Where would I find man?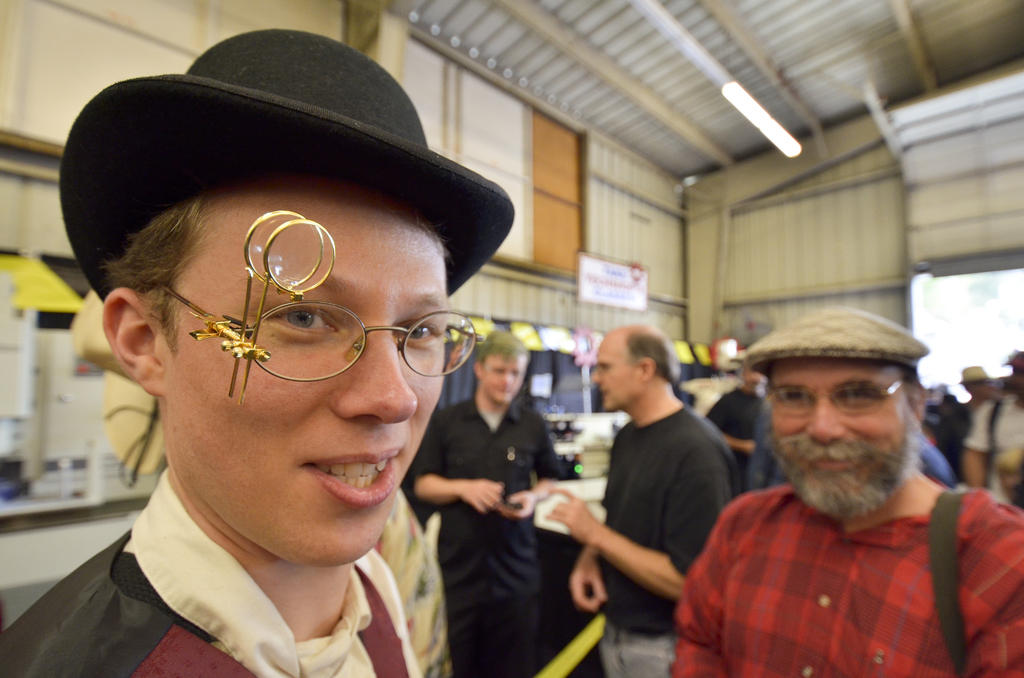
At detection(671, 299, 1023, 677).
